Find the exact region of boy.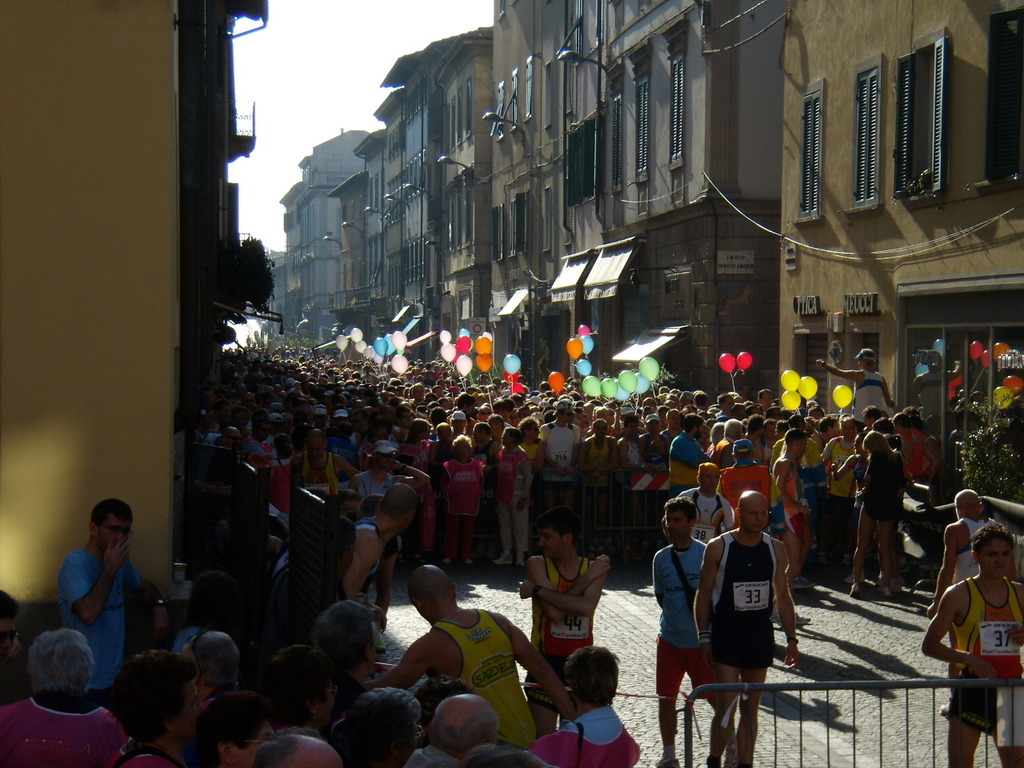
Exact region: [491, 426, 538, 560].
